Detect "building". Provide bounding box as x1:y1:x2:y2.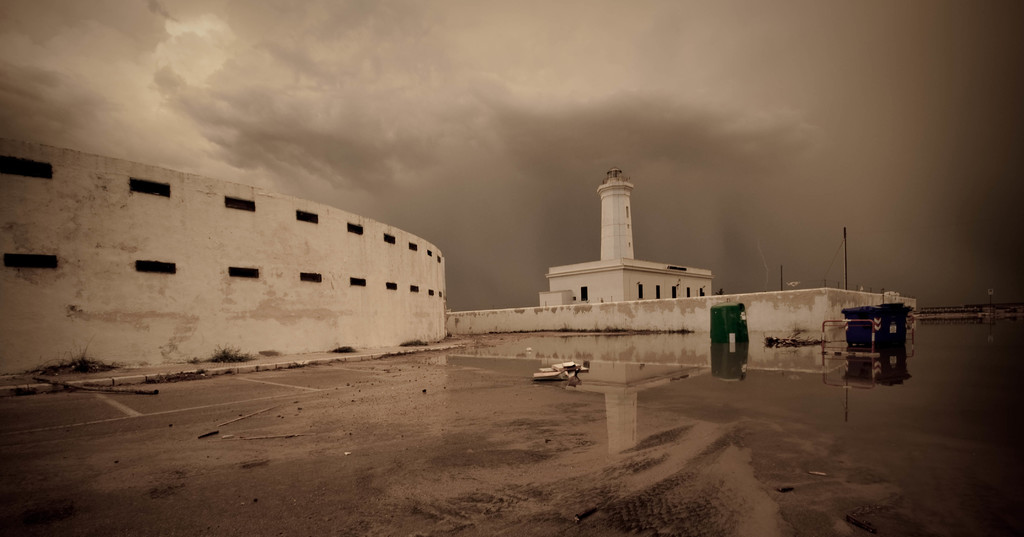
538:170:716:308.
